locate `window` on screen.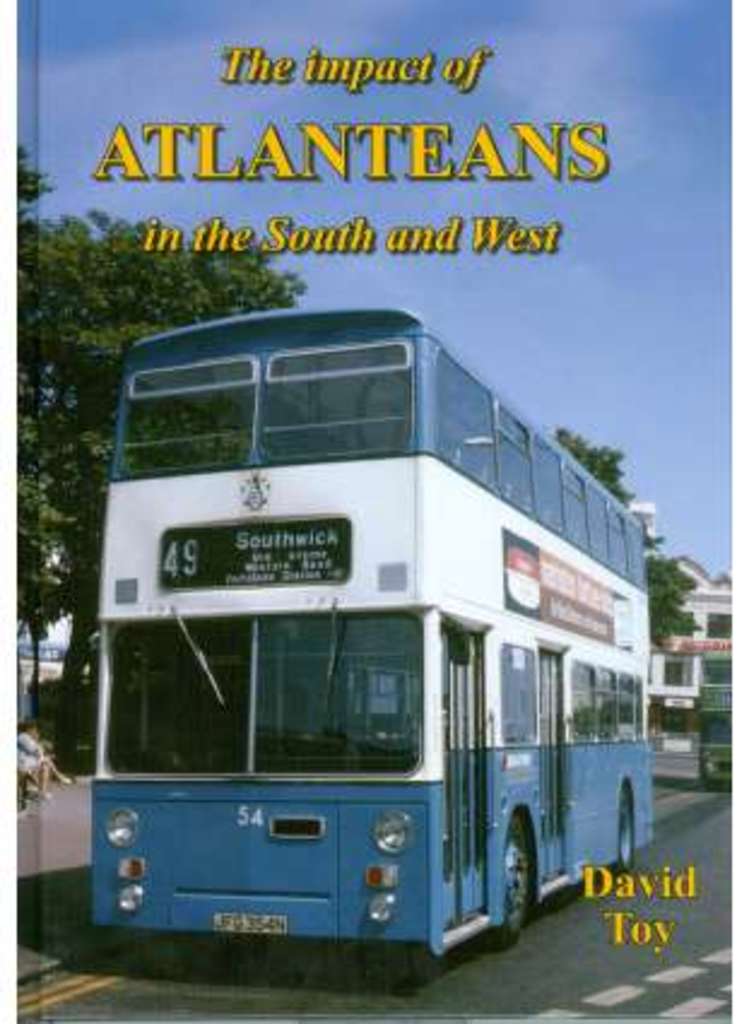
On screen at region(662, 665, 691, 684).
